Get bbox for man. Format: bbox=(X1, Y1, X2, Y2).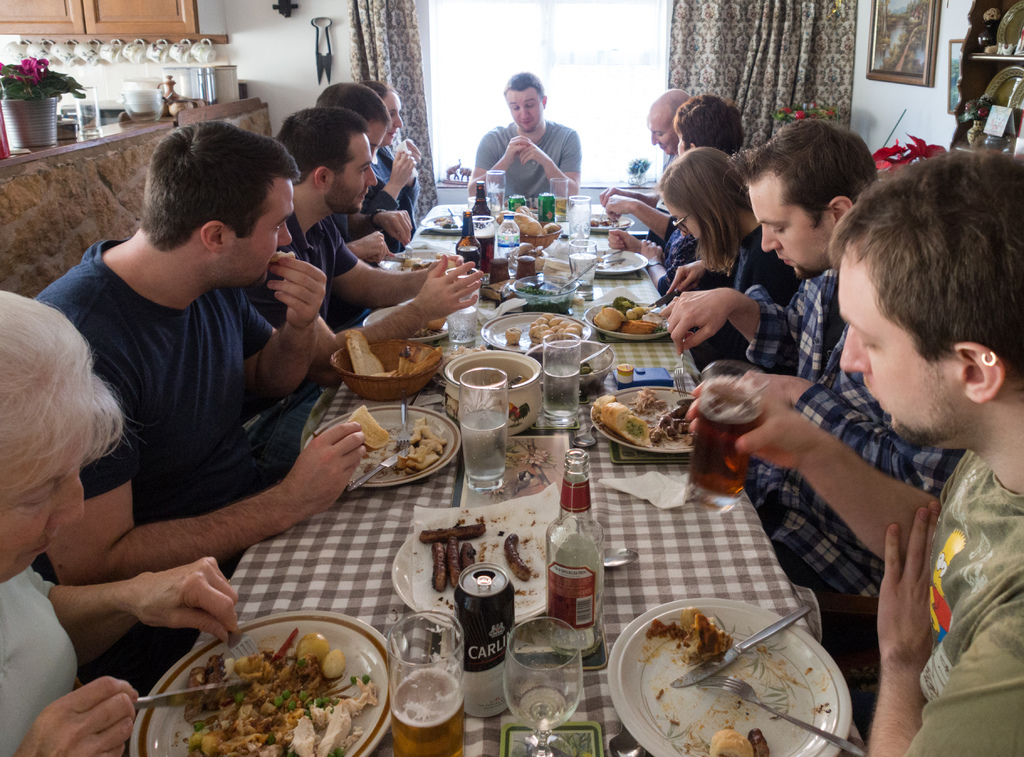
bbox=(310, 79, 414, 267).
